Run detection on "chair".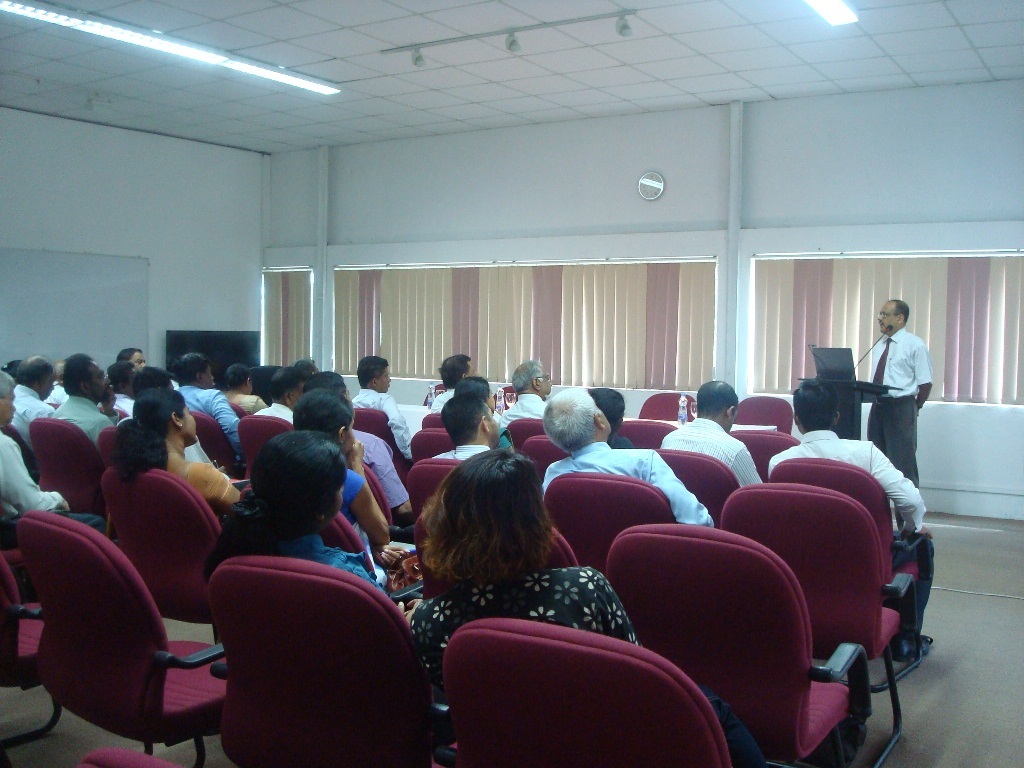
Result: detection(499, 414, 542, 453).
